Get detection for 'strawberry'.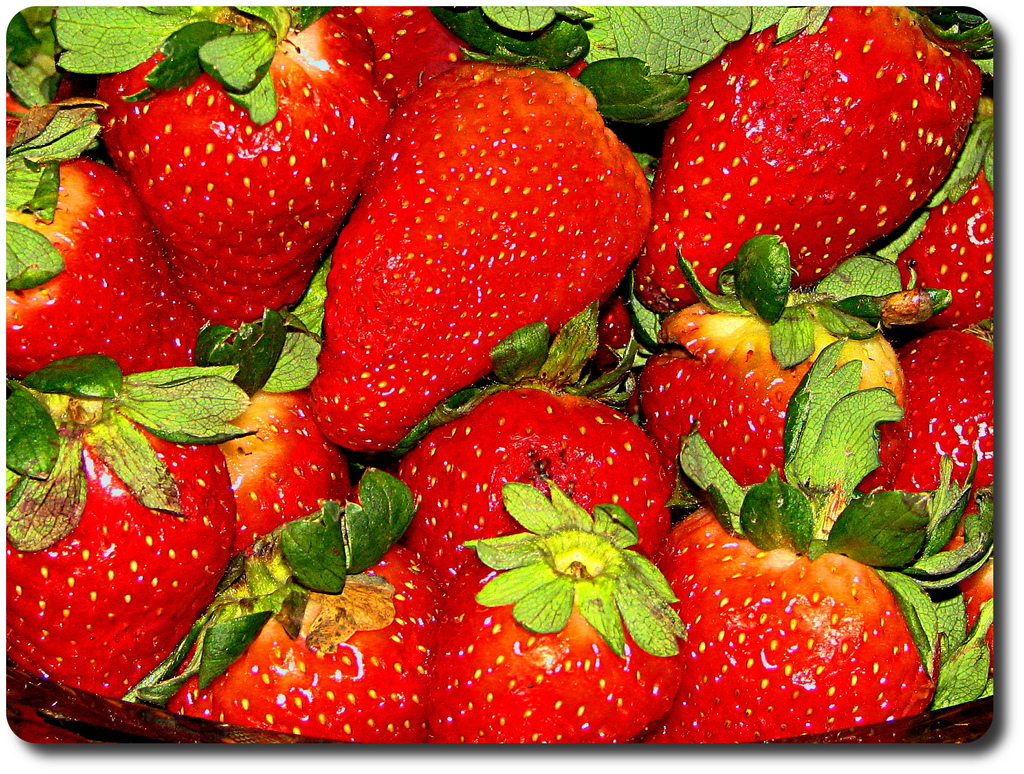
Detection: {"x1": 38, "y1": 0, "x2": 378, "y2": 330}.
